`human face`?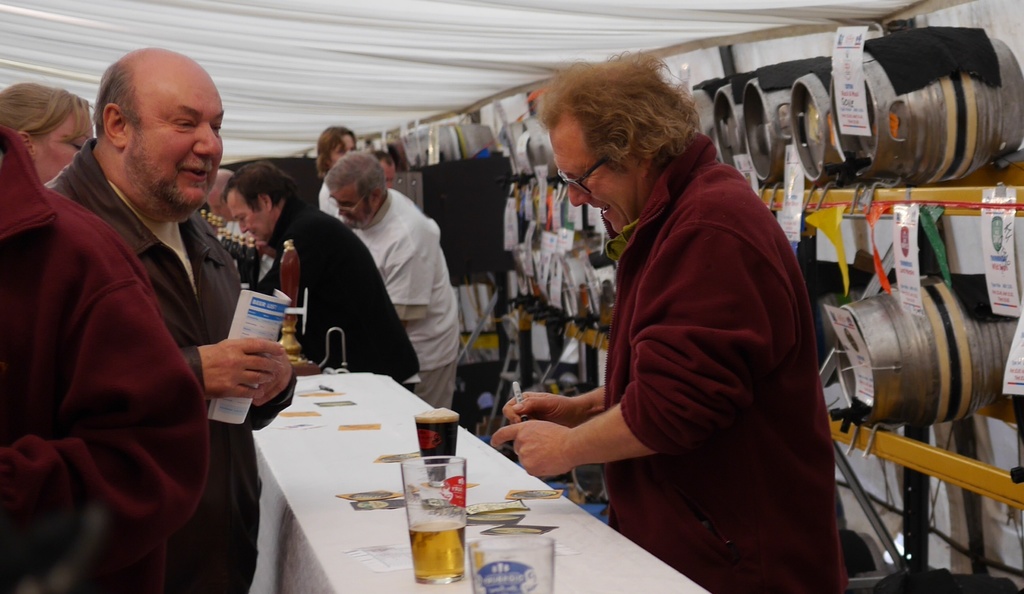
select_region(330, 186, 374, 228)
